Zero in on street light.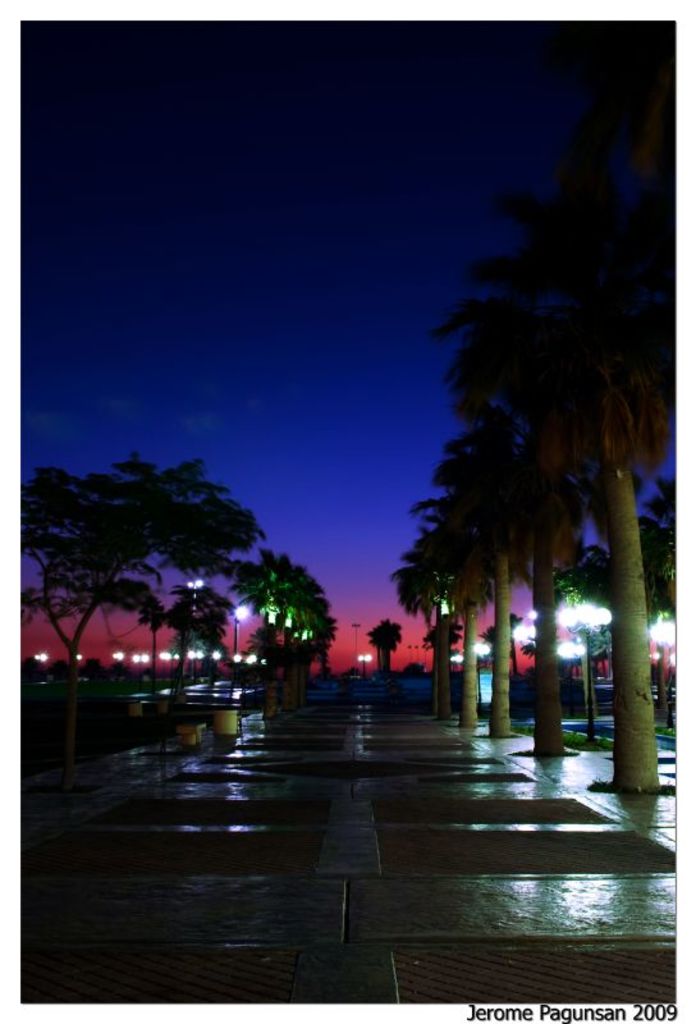
Zeroed in: x1=160, y1=643, x2=184, y2=700.
